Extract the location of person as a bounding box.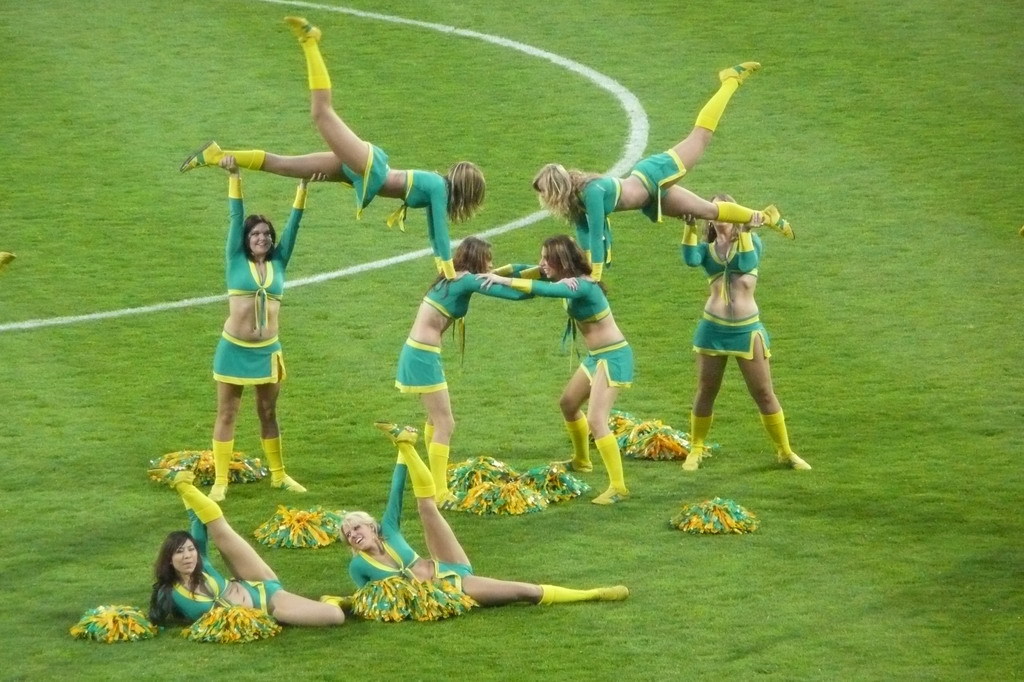
142/468/359/622.
